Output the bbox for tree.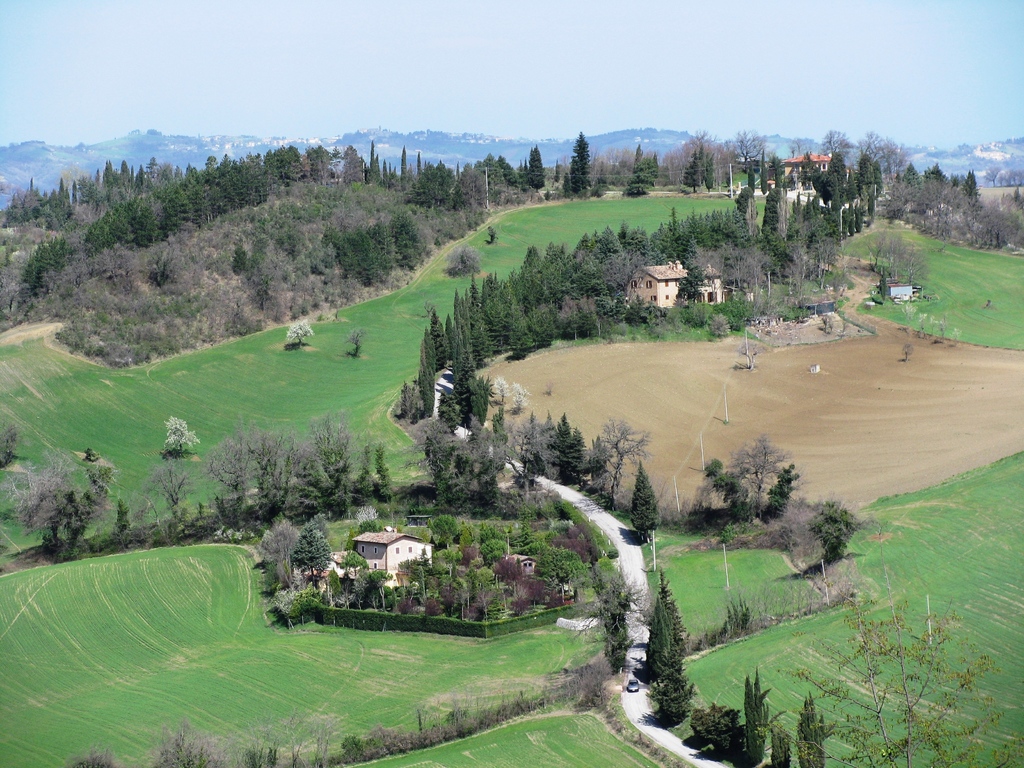
[left=529, top=142, right=547, bottom=193].
